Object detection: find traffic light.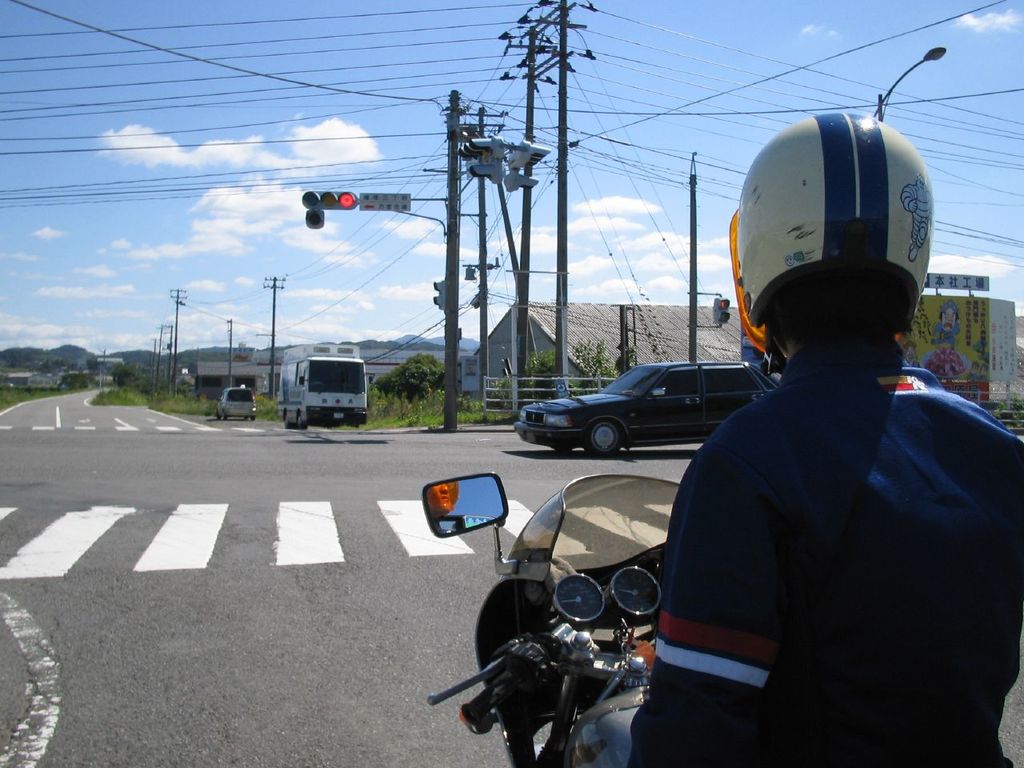
x1=433, y1=278, x2=446, y2=311.
